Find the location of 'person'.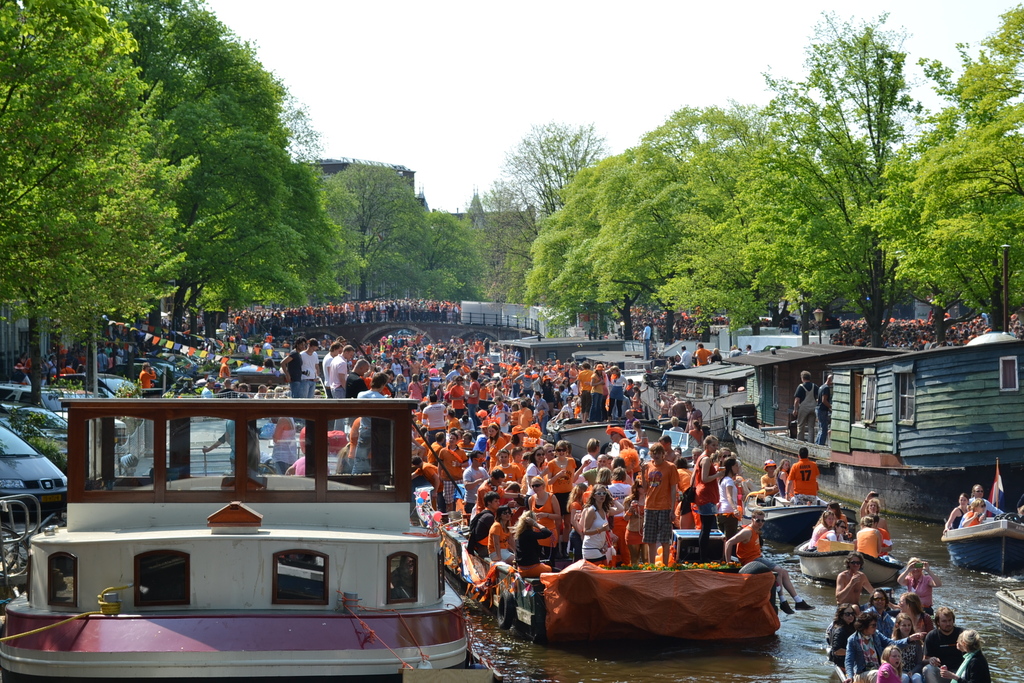
Location: l=895, t=554, r=941, b=614.
